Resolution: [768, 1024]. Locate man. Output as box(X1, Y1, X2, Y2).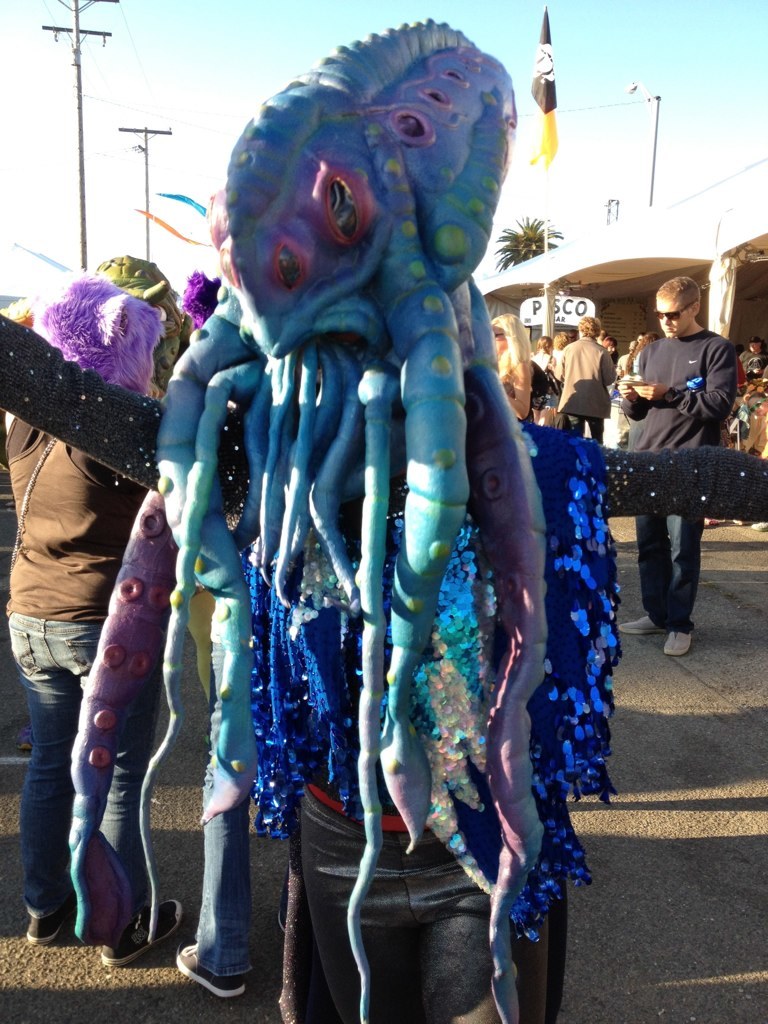
box(618, 280, 743, 659).
